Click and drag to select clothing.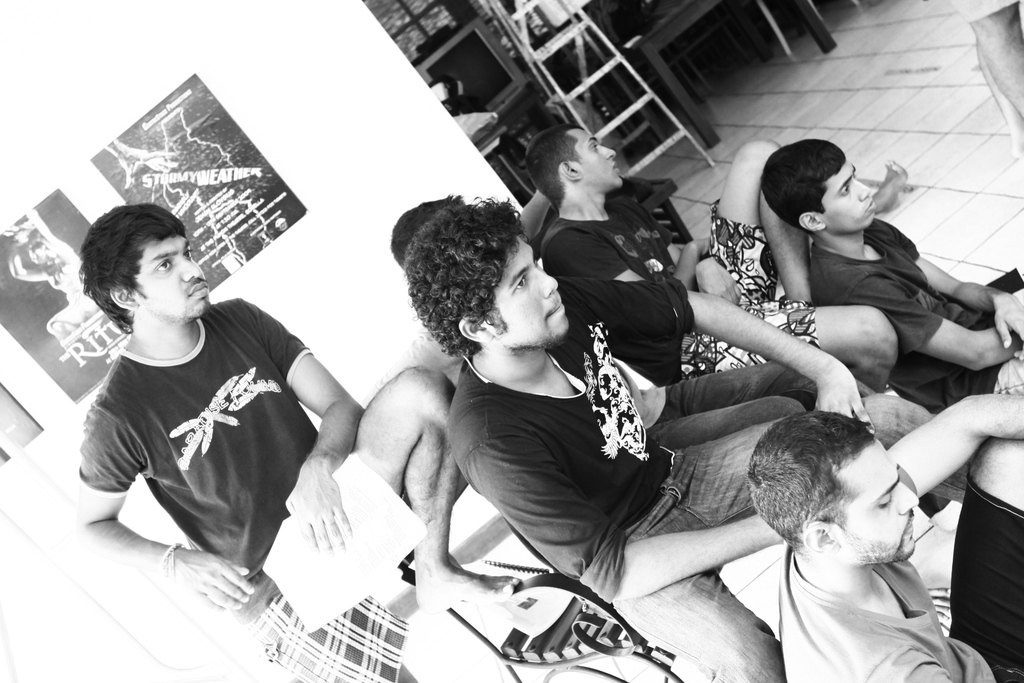
Selection: <region>74, 295, 408, 682</region>.
